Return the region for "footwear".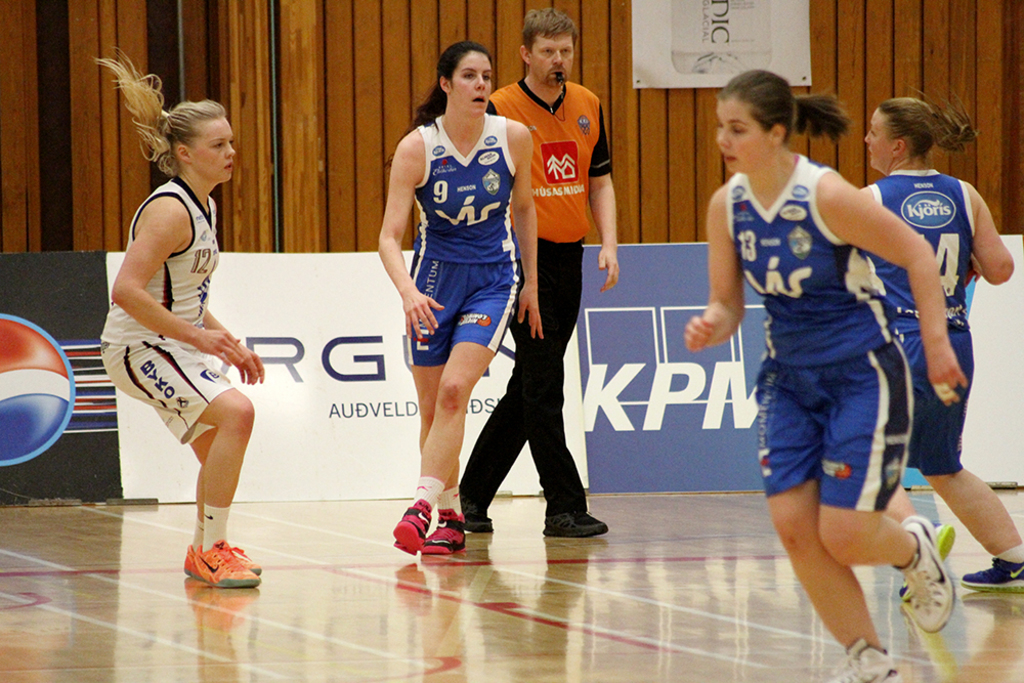
(461,513,492,533).
